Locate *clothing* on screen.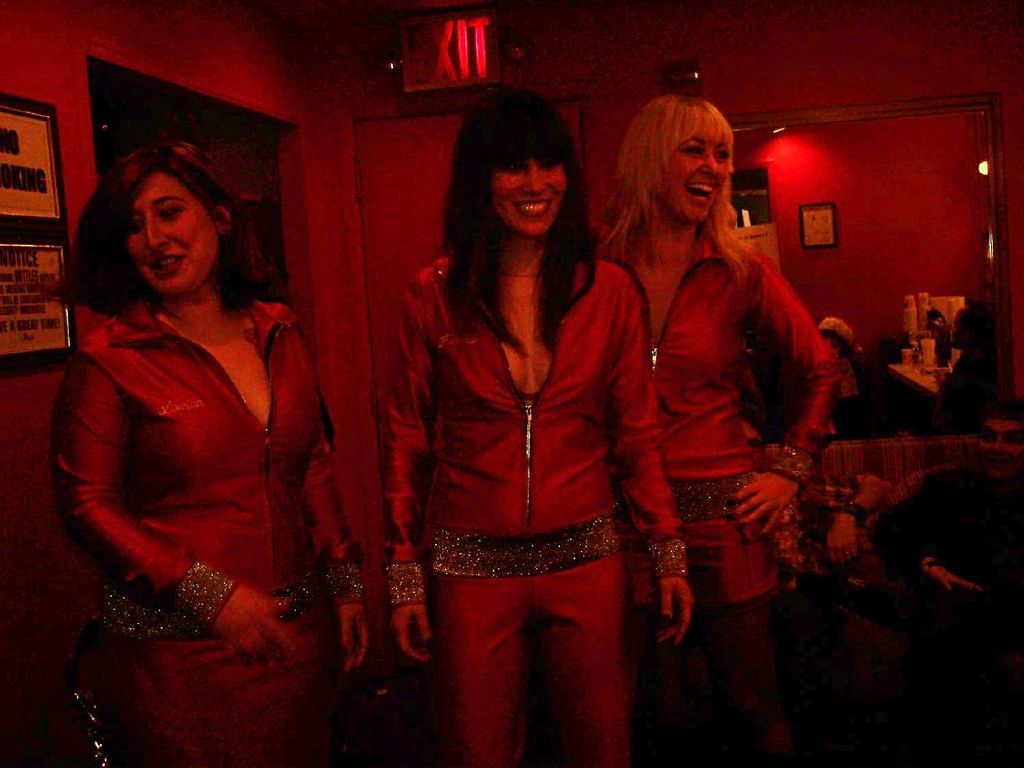
On screen at pyautogui.locateOnScreen(381, 160, 655, 710).
